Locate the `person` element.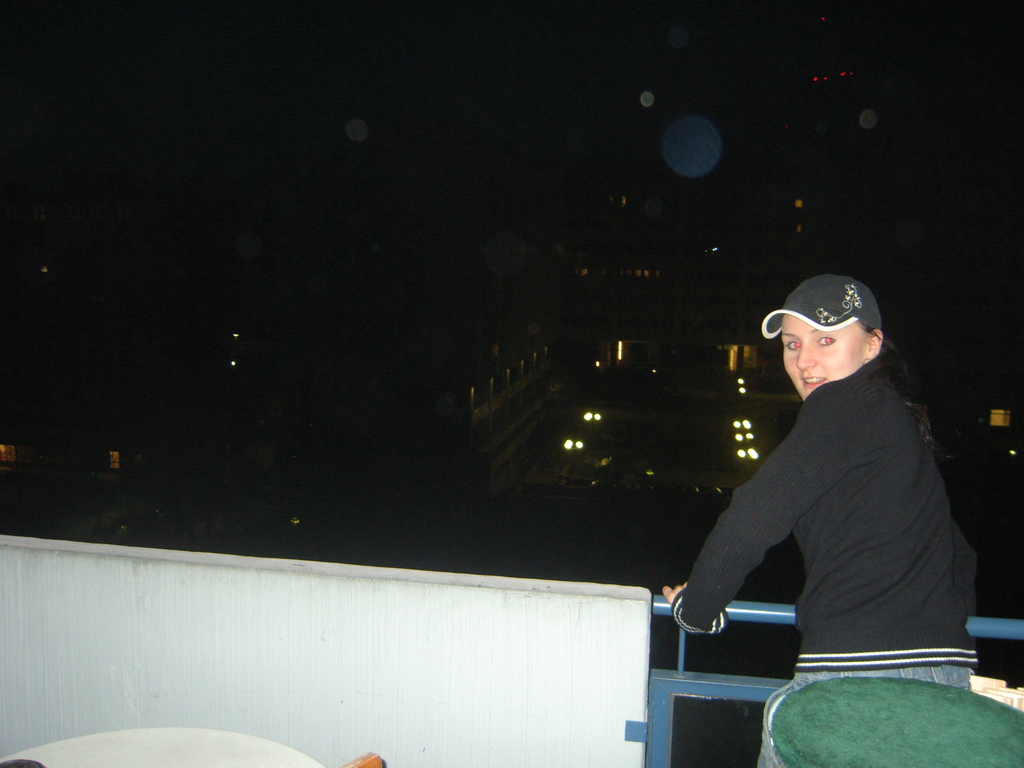
Element bbox: <box>661,271,975,767</box>.
